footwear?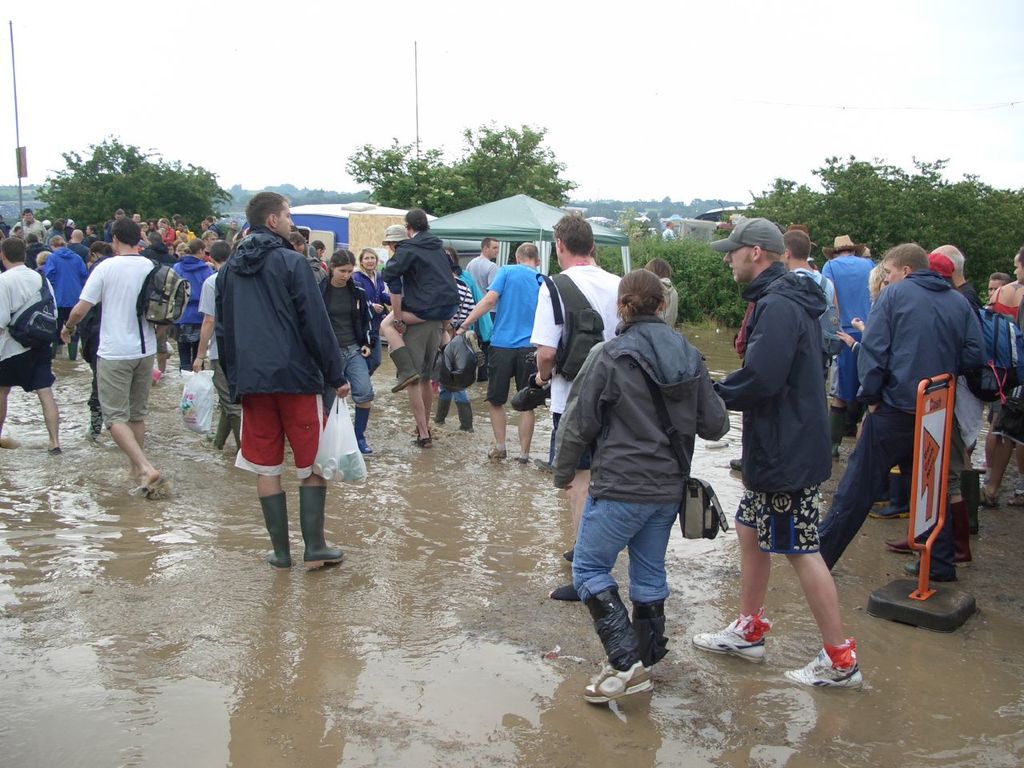
bbox=(264, 493, 292, 574)
